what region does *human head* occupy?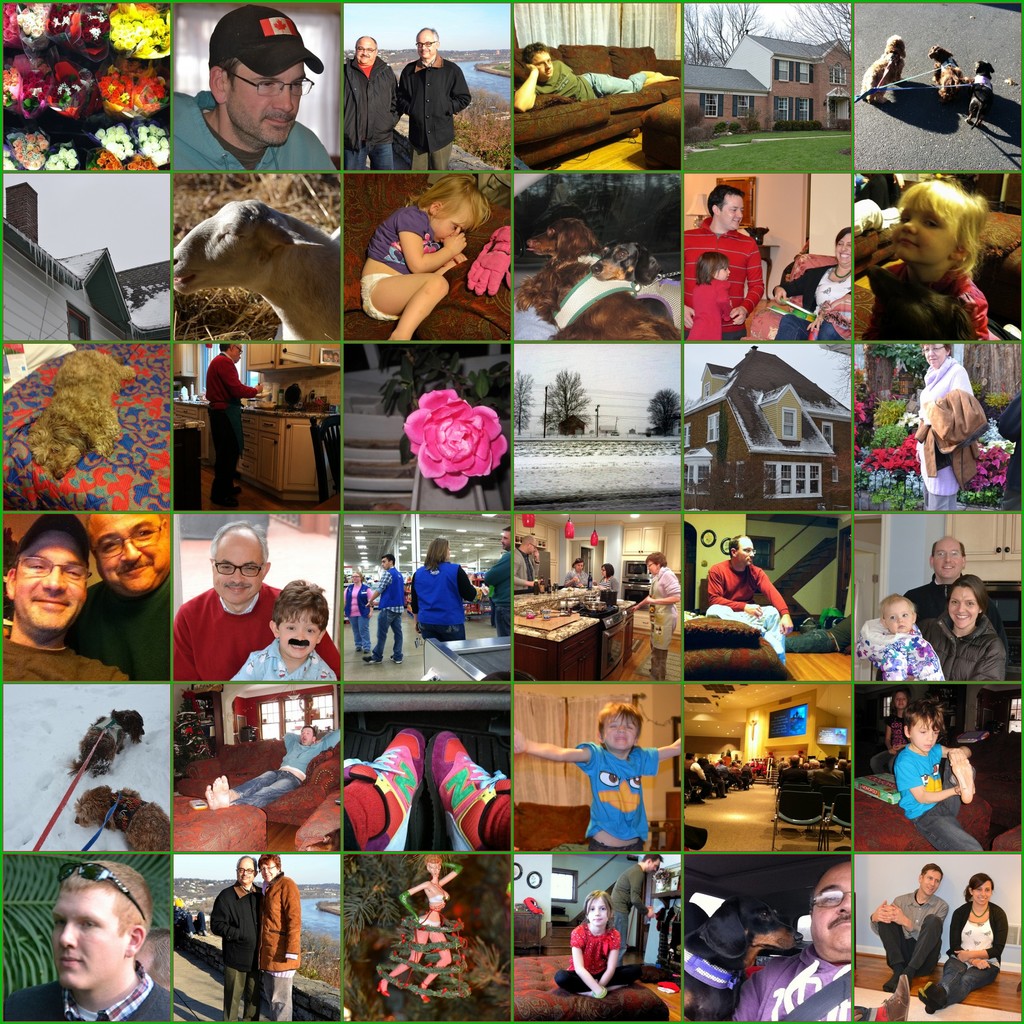
x1=205 y1=4 x2=308 y2=147.
